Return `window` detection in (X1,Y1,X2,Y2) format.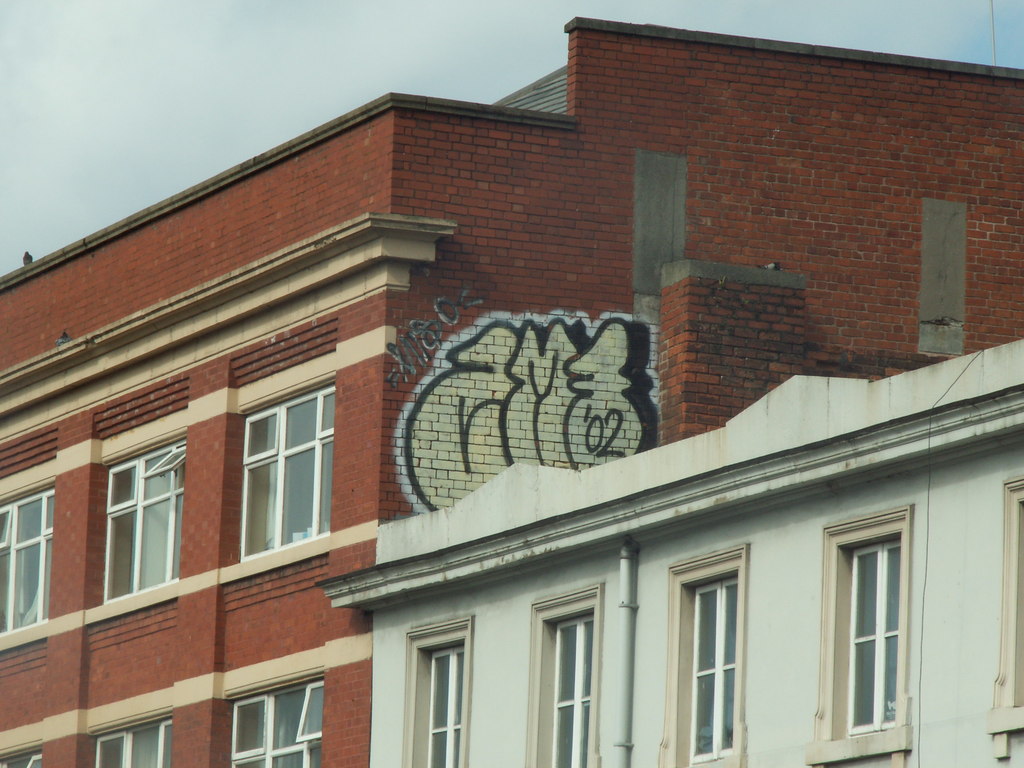
(99,440,189,602).
